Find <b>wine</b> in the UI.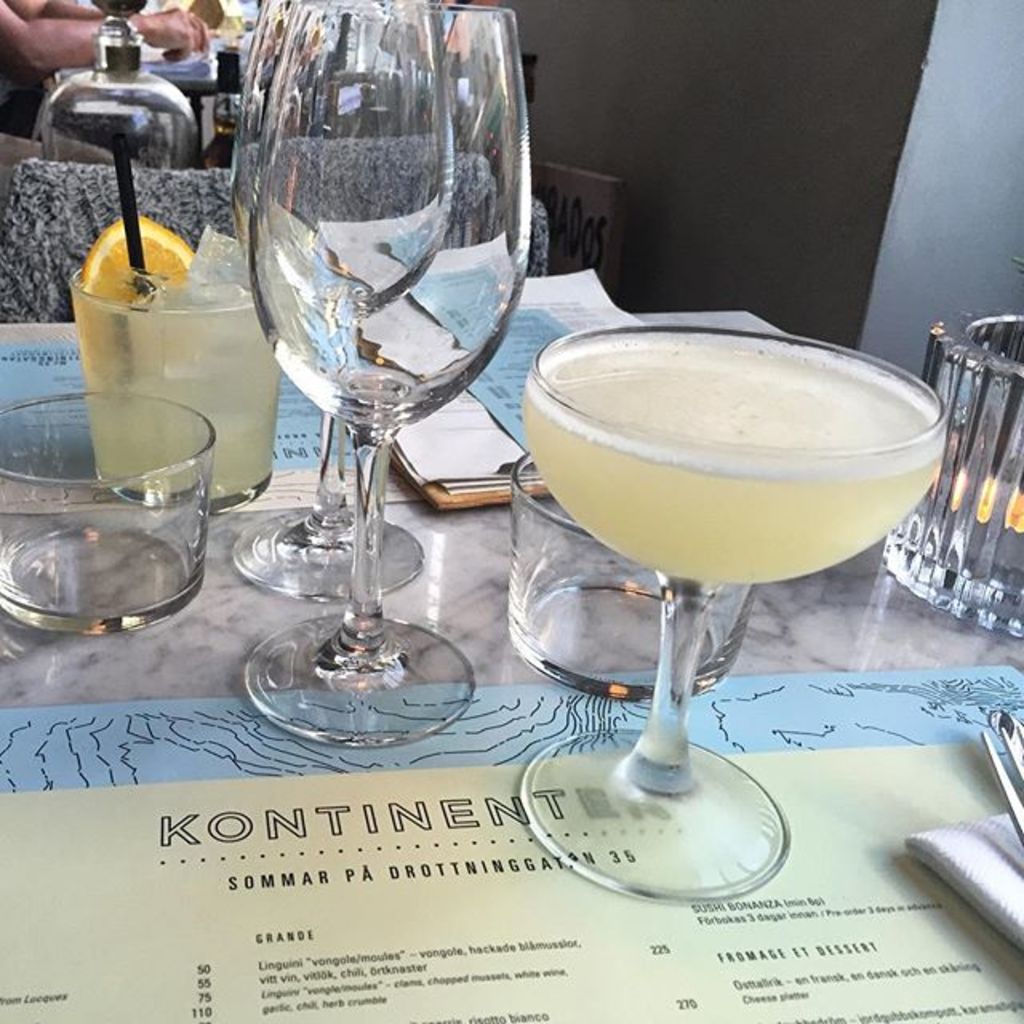
UI element at locate(186, 37, 594, 576).
